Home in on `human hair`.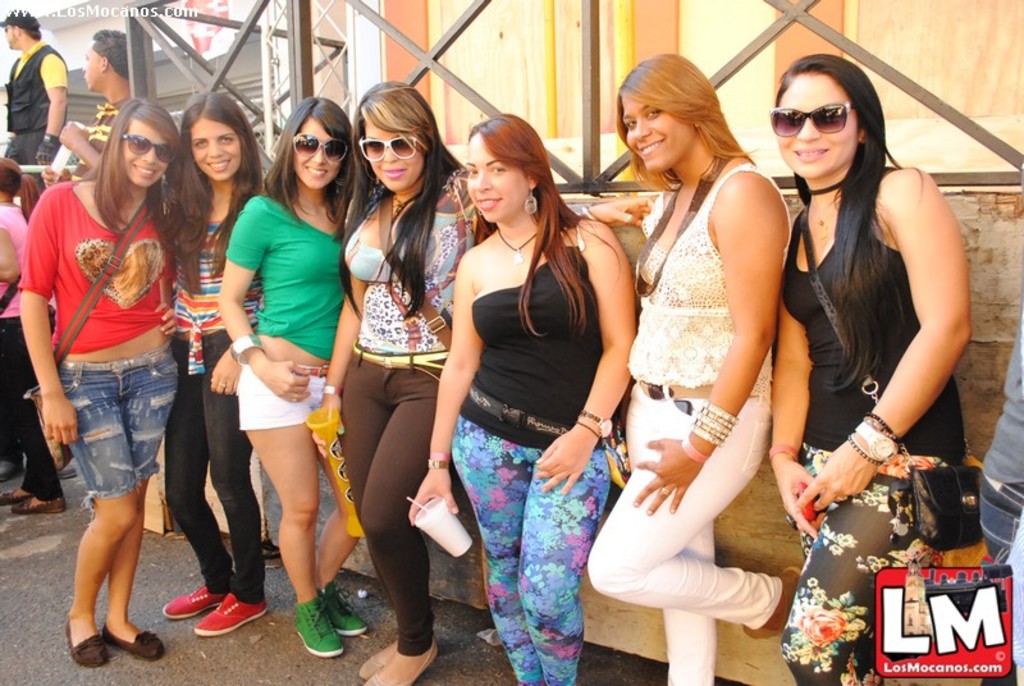
Homed in at <box>77,95,177,229</box>.
